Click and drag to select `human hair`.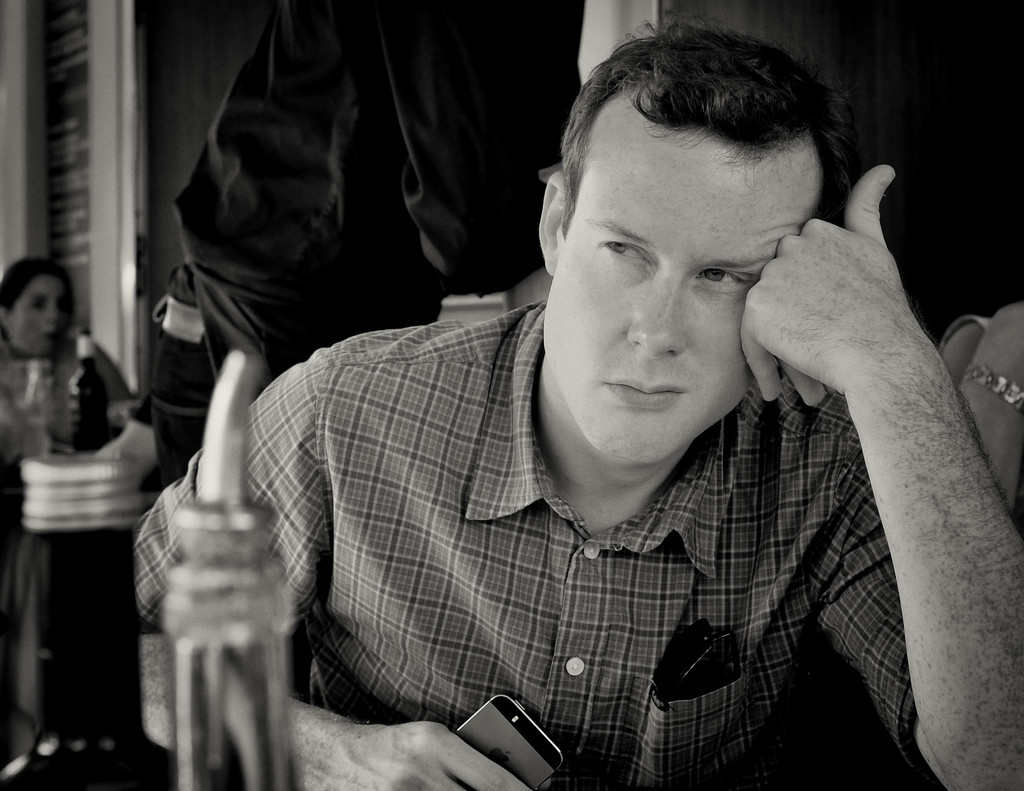
Selection: [561, 22, 848, 300].
